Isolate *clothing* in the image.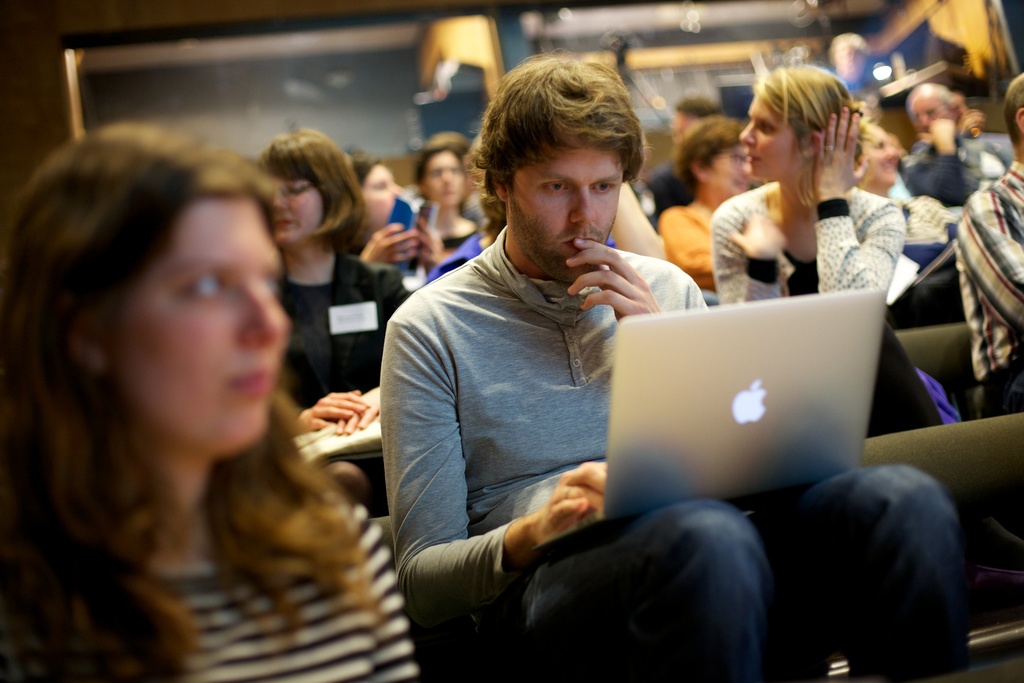
Isolated region: detection(657, 194, 726, 304).
